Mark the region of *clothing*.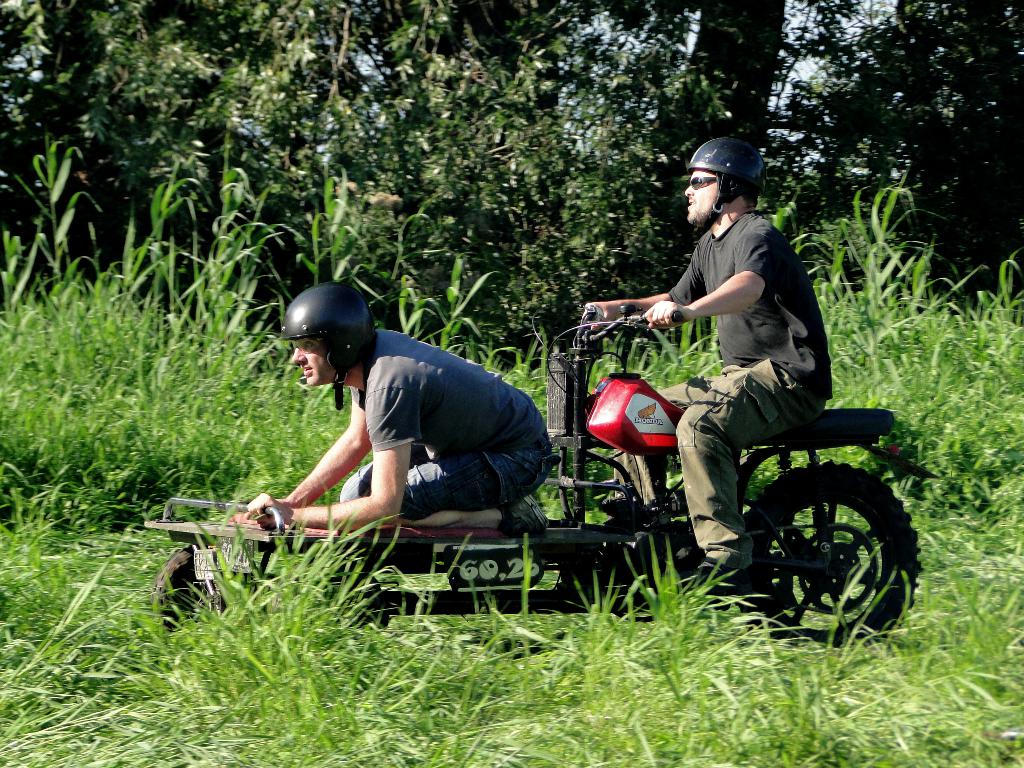
Region: x1=669, y1=346, x2=795, y2=590.
